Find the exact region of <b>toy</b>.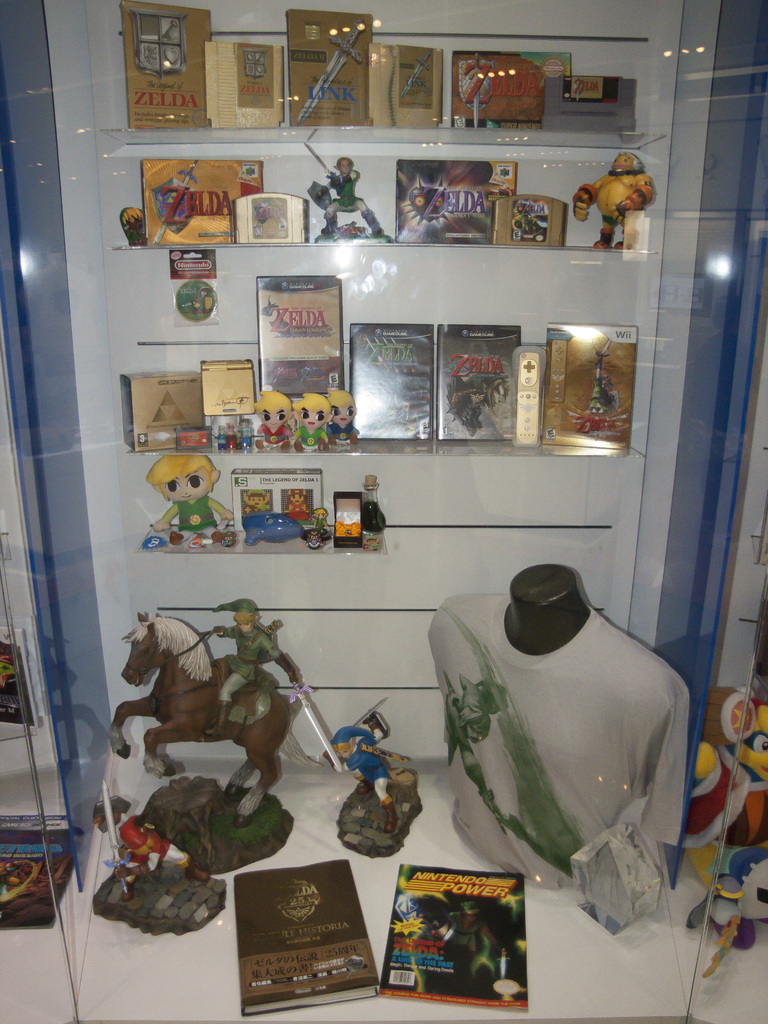
Exact region: {"left": 321, "top": 708, "right": 401, "bottom": 830}.
